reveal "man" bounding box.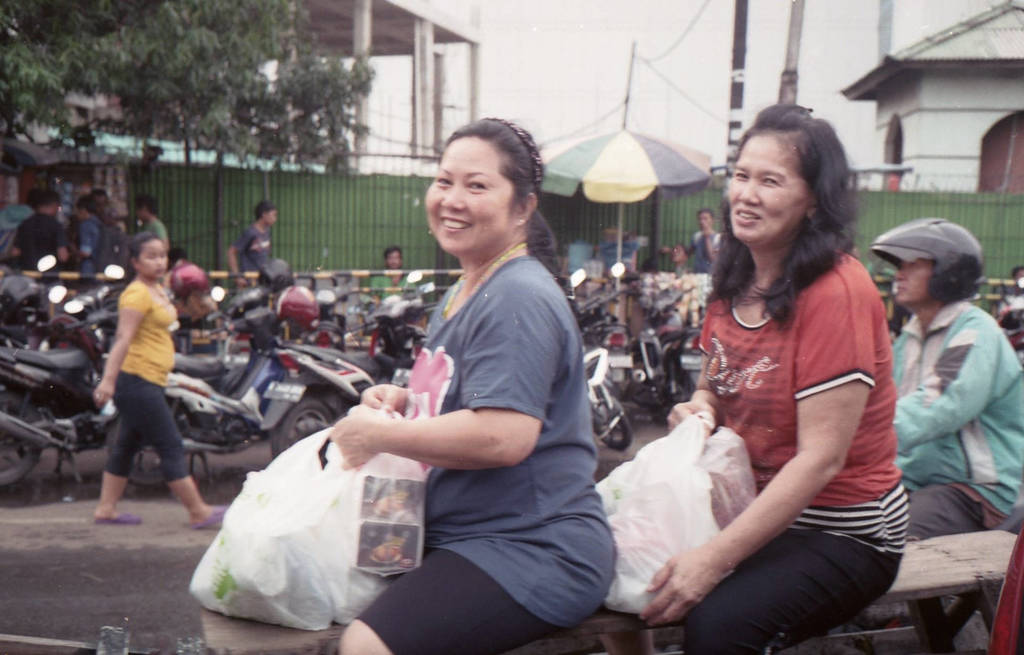
Revealed: pyautogui.locateOnScreen(10, 195, 72, 264).
